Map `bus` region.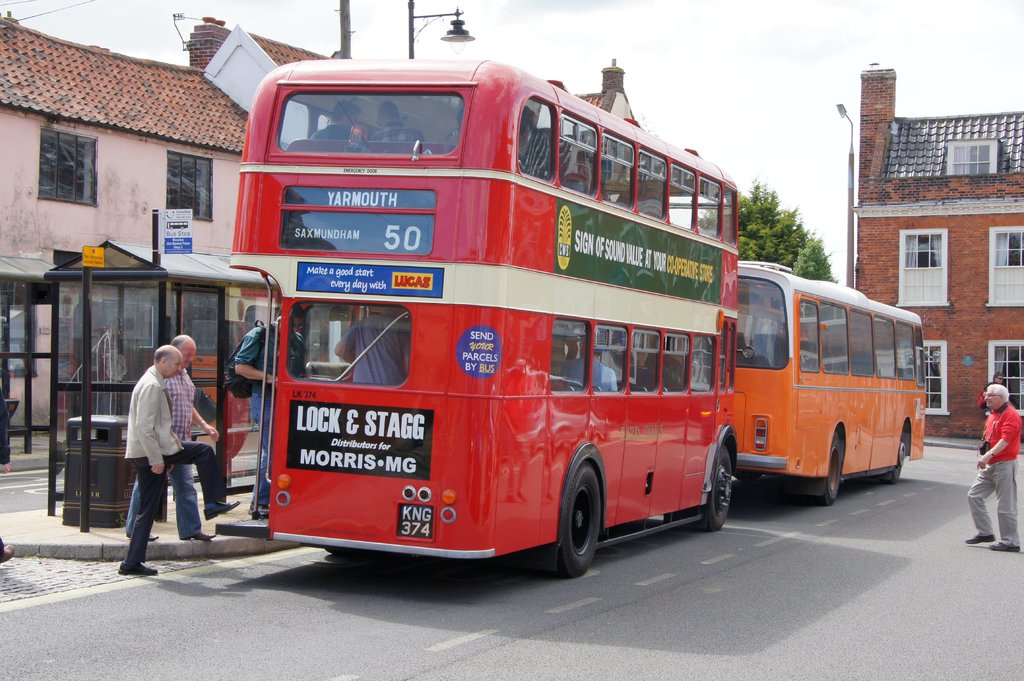
Mapped to (731,262,940,507).
